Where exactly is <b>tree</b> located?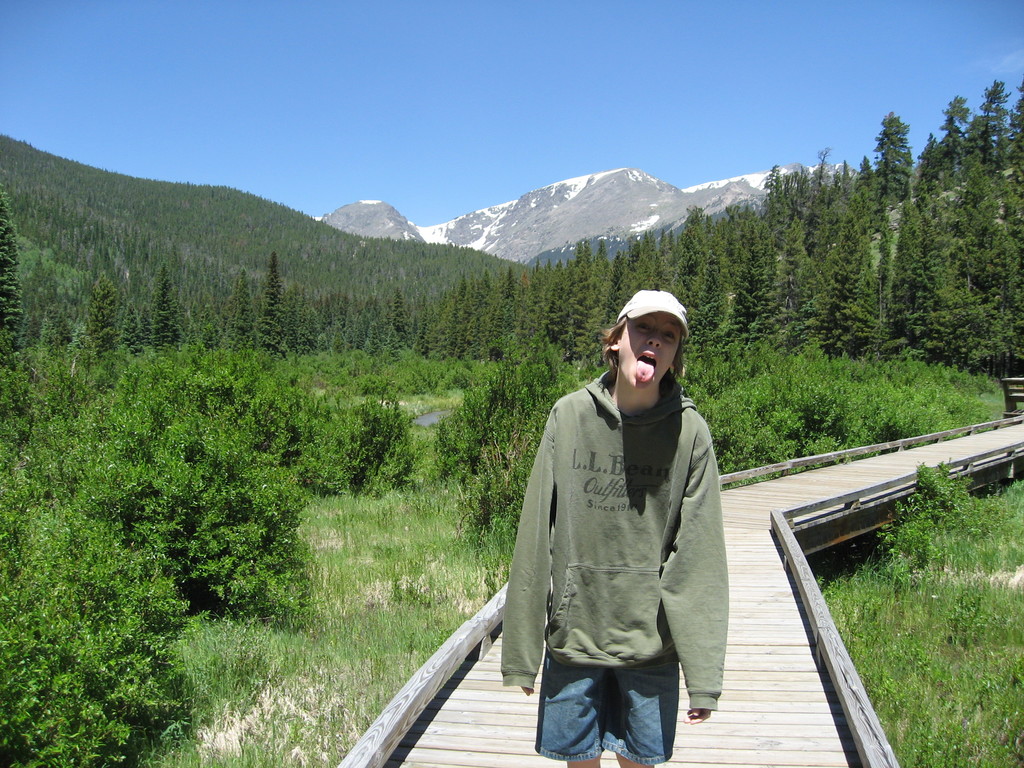
Its bounding box is (left=347, top=234, right=638, bottom=354).
